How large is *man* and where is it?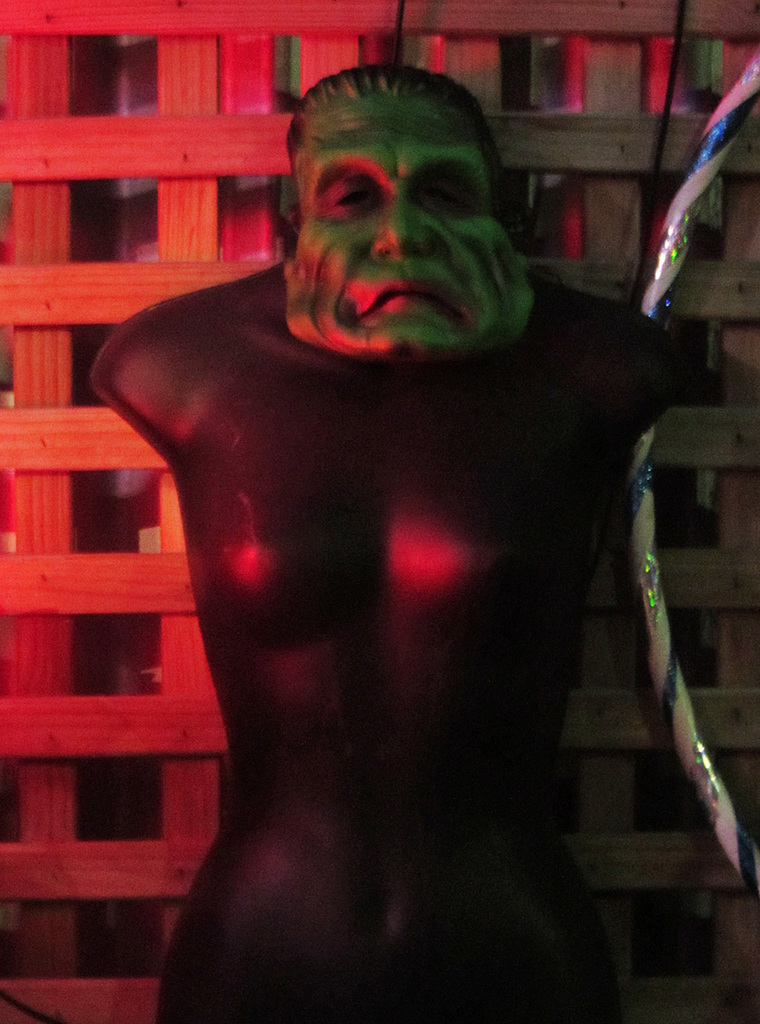
Bounding box: (78,49,724,1007).
